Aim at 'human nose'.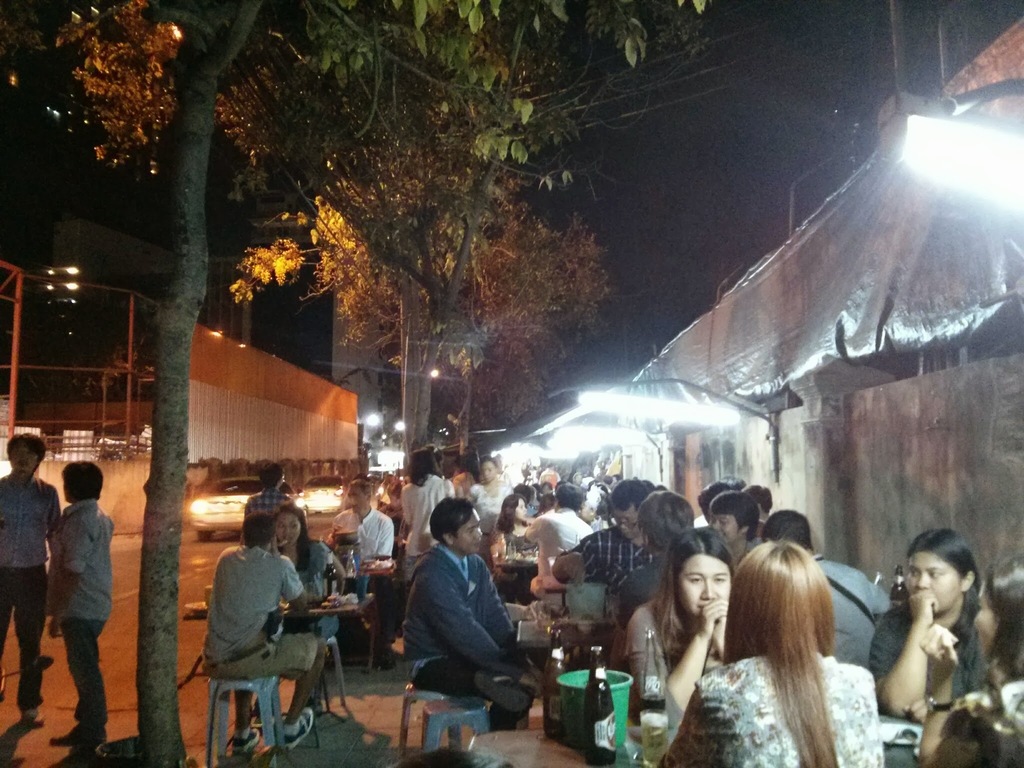
Aimed at rect(915, 572, 930, 589).
